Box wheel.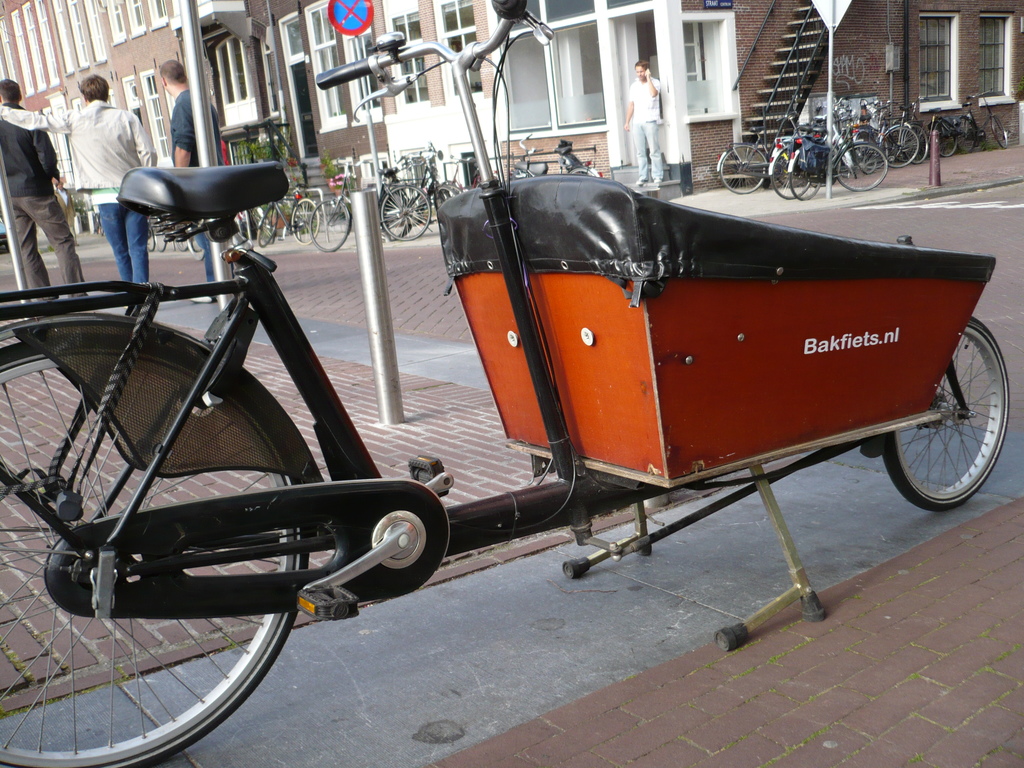
(x1=255, y1=207, x2=279, y2=248).
